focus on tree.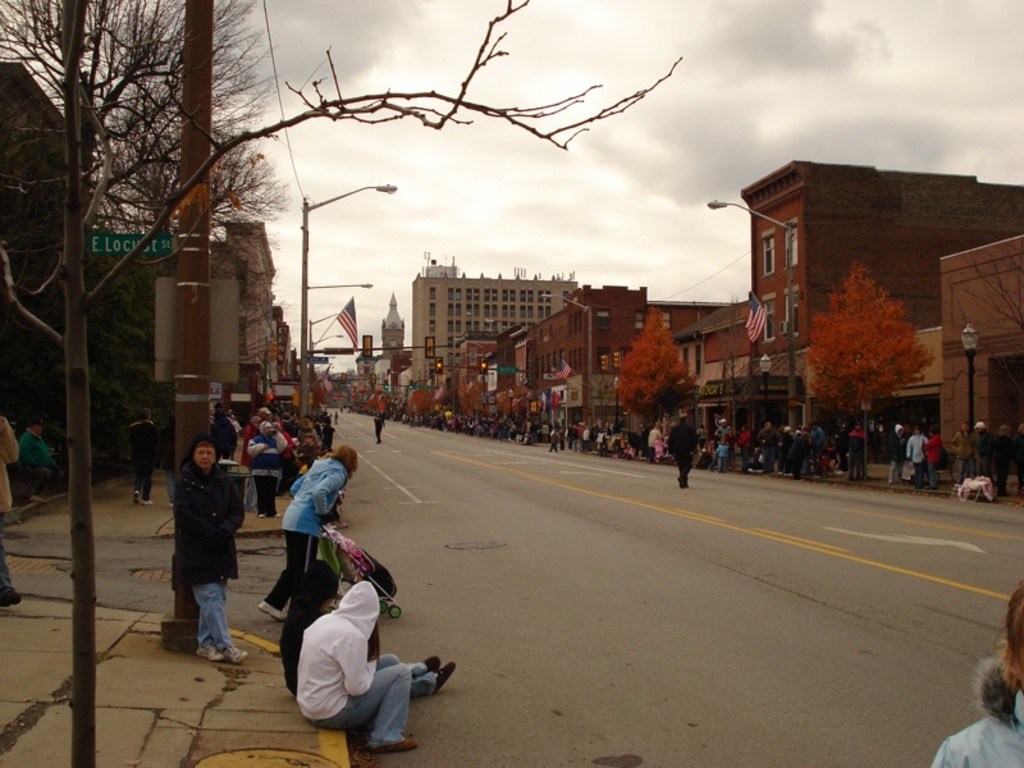
Focused at bbox(461, 383, 480, 416).
